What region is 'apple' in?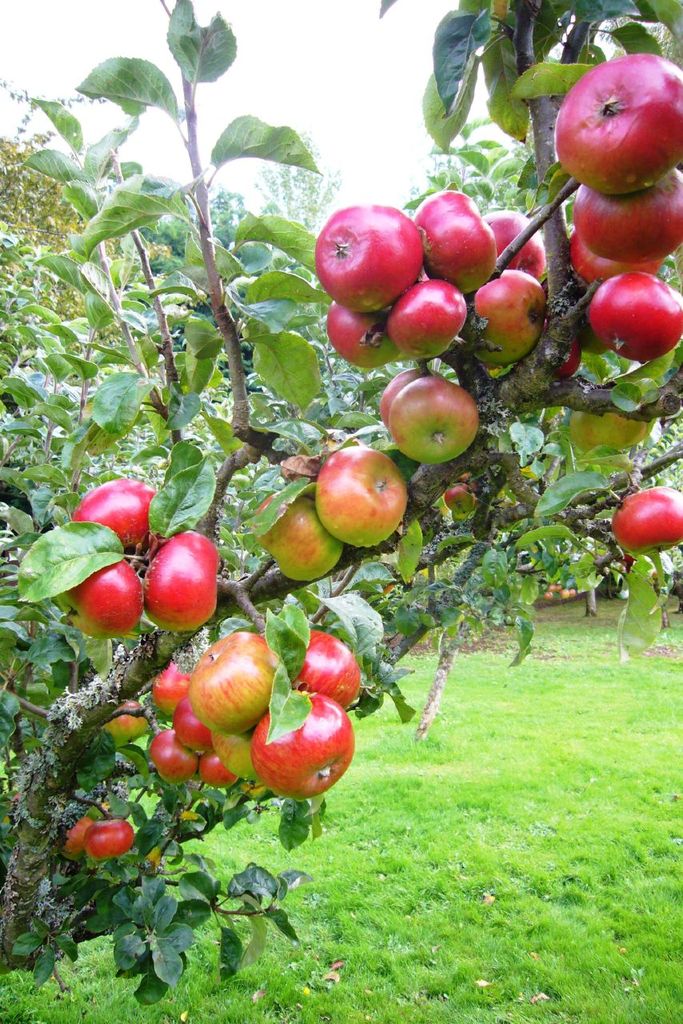
{"left": 53, "top": 558, "right": 145, "bottom": 642}.
